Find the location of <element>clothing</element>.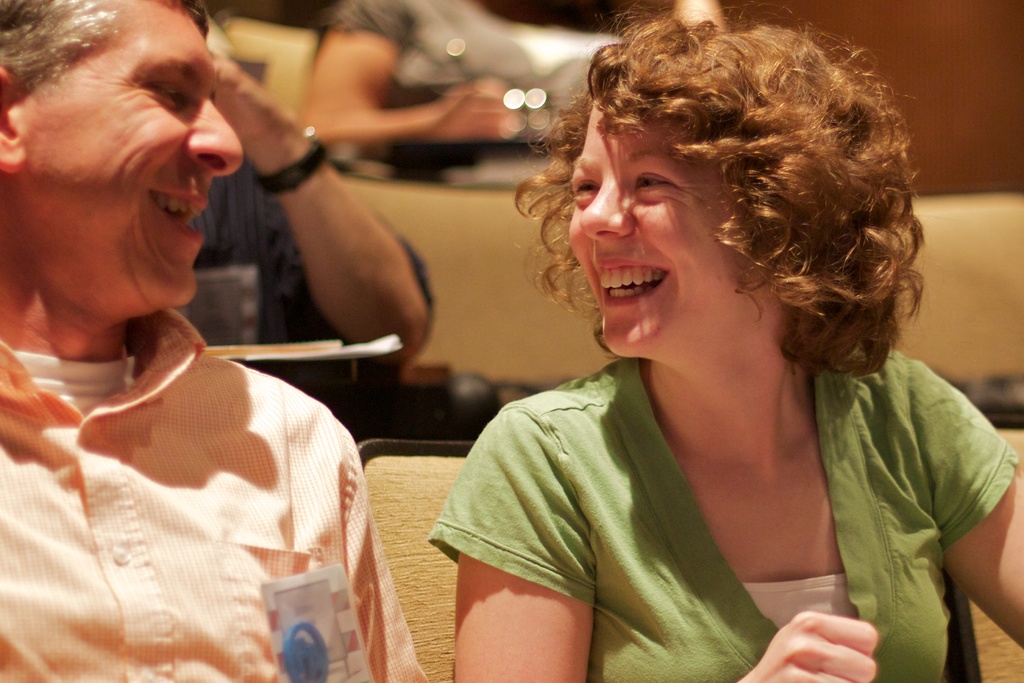
Location: bbox(174, 157, 424, 425).
